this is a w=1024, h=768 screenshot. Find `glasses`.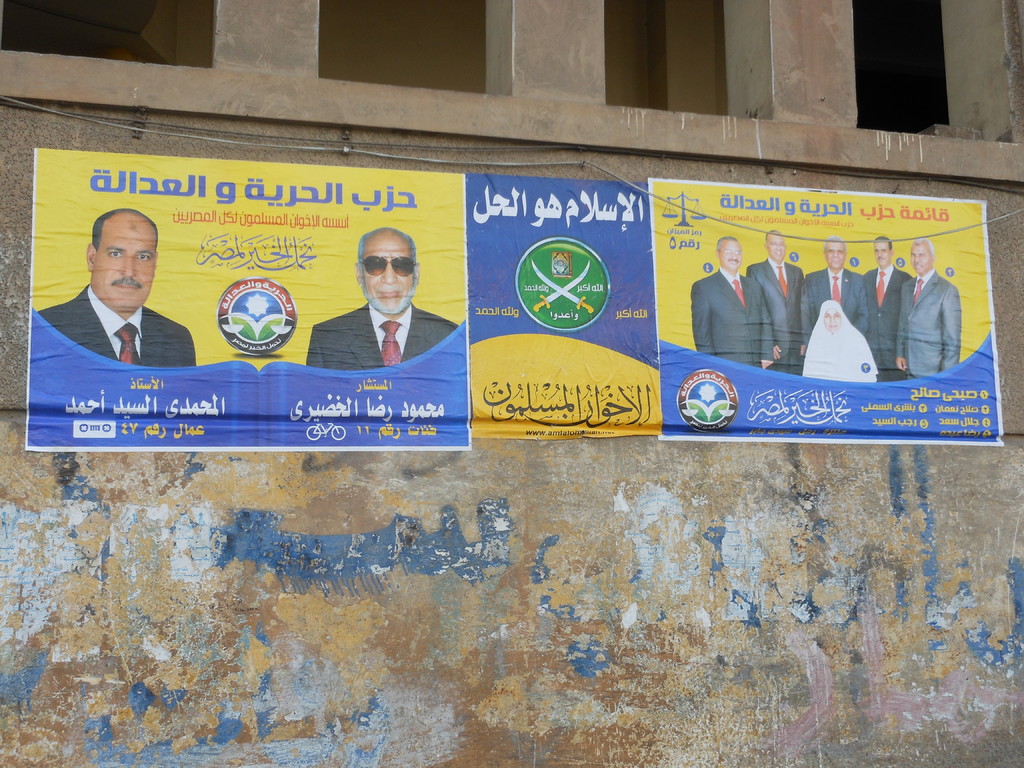
Bounding box: [357,254,415,280].
